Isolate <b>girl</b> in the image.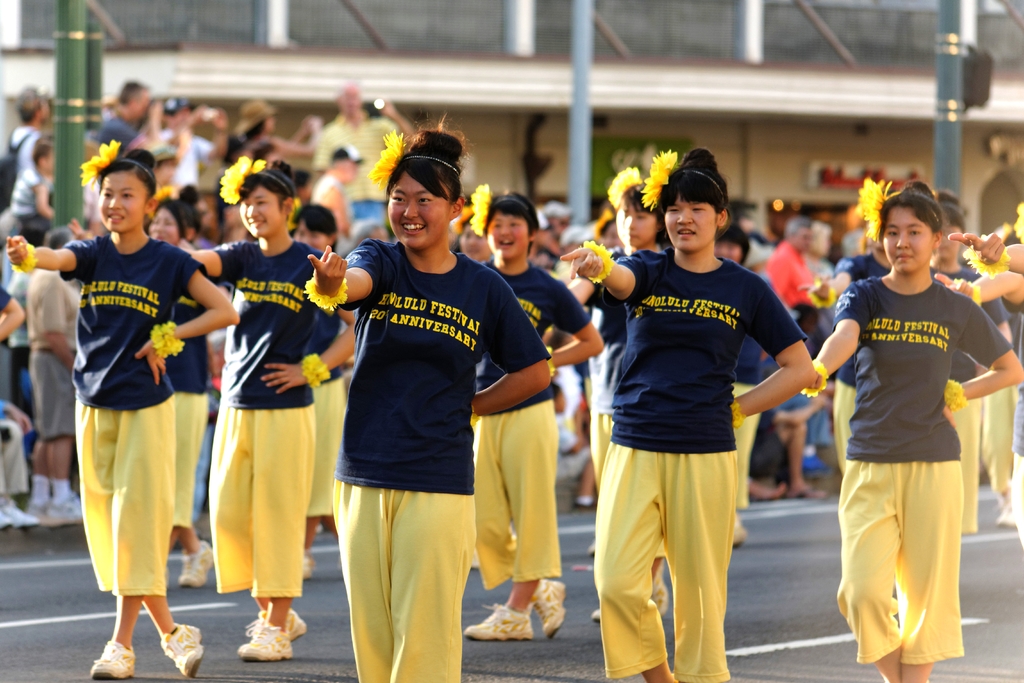
Isolated region: select_region(236, 98, 325, 156).
